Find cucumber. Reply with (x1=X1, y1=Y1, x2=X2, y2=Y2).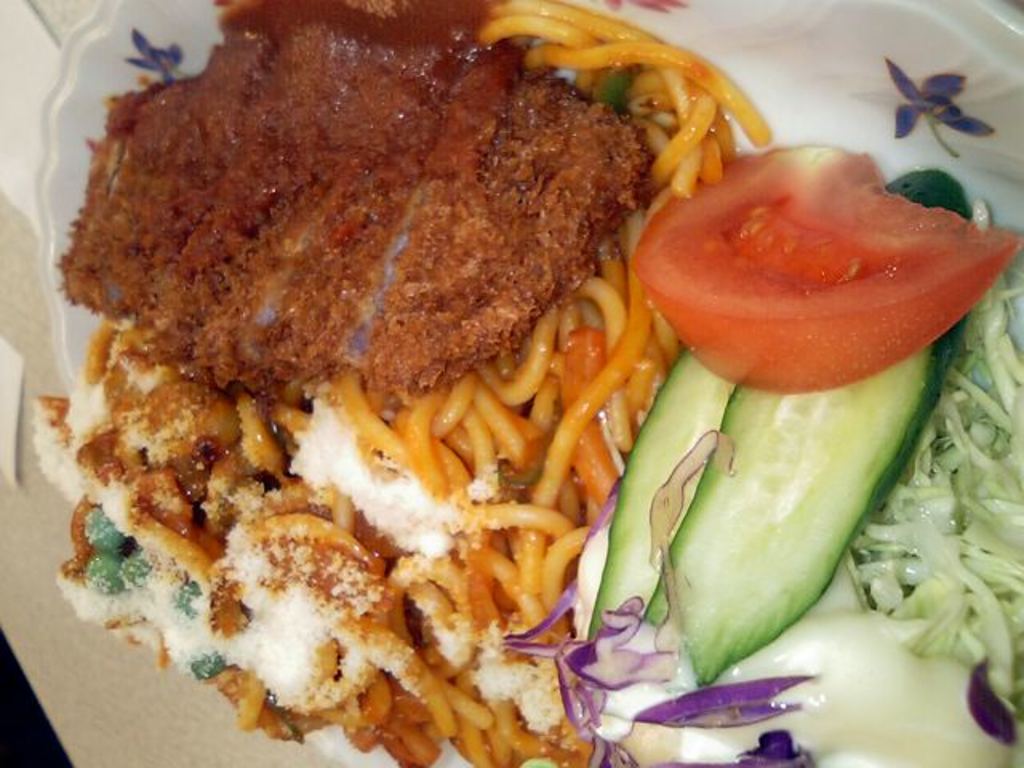
(x1=581, y1=349, x2=733, y2=646).
